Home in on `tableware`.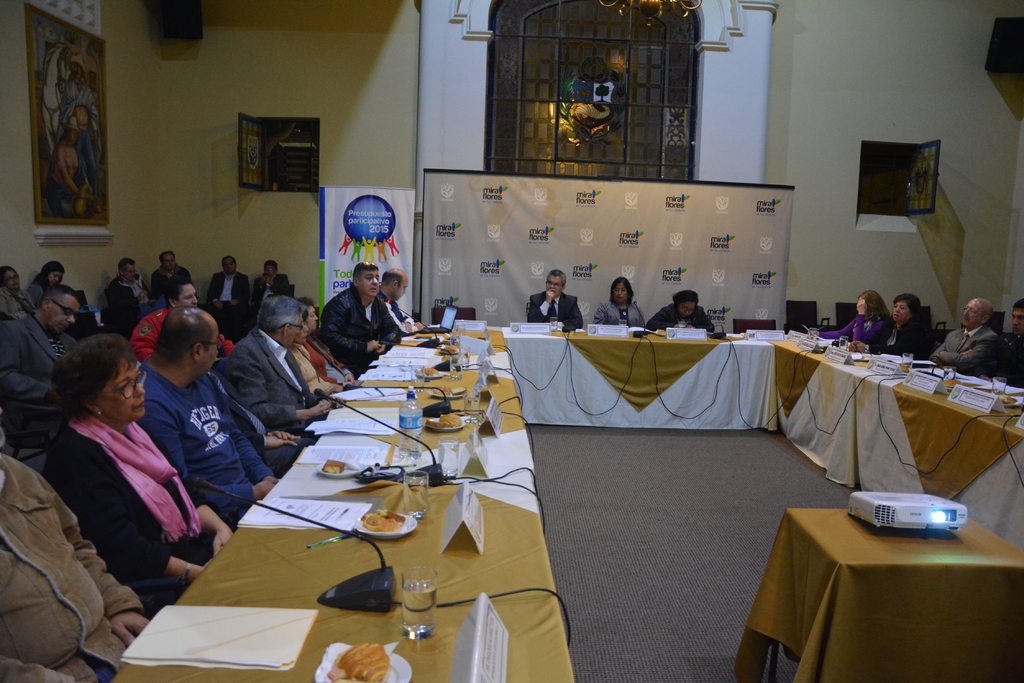
Homed in at region(354, 511, 413, 538).
